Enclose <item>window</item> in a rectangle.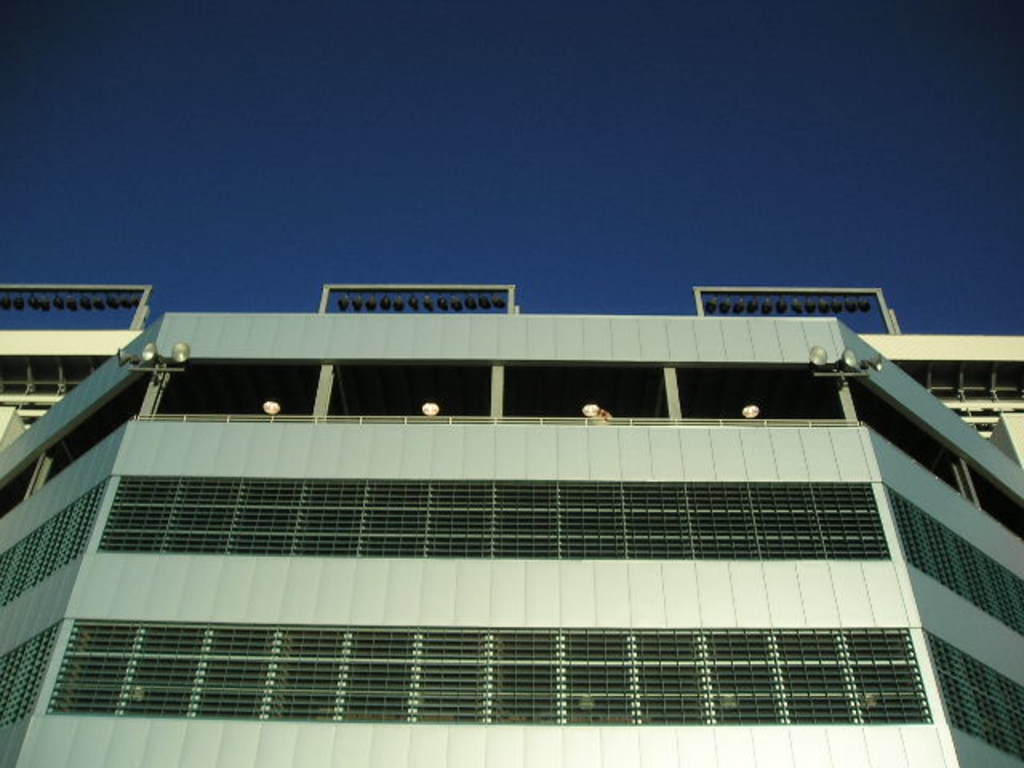
[left=99, top=478, right=888, bottom=555].
